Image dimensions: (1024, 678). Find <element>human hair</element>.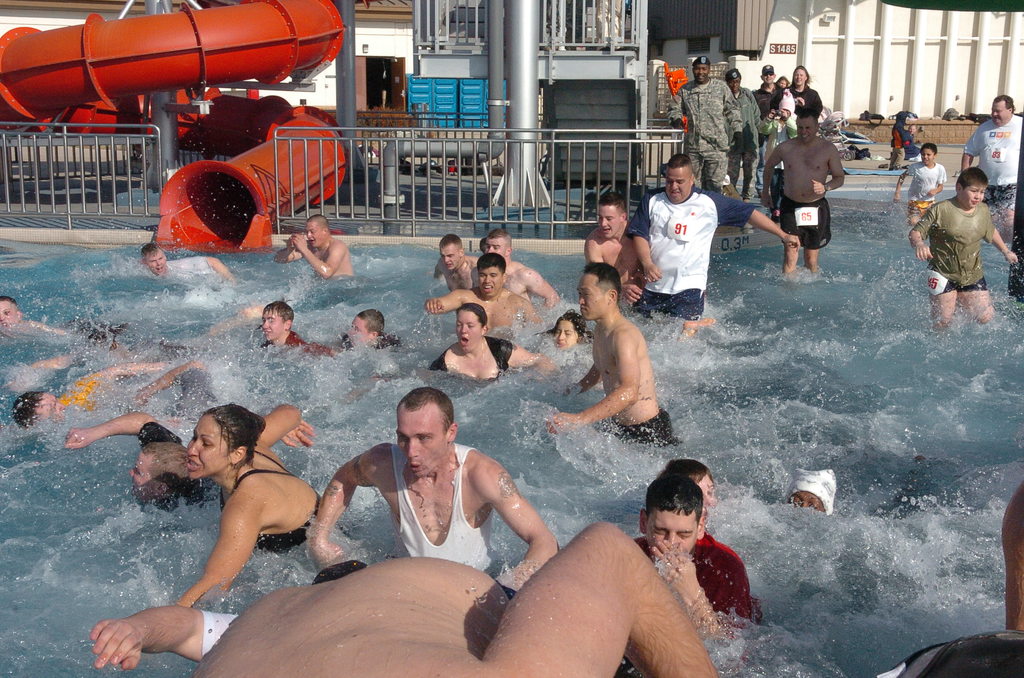
0,295,19,313.
